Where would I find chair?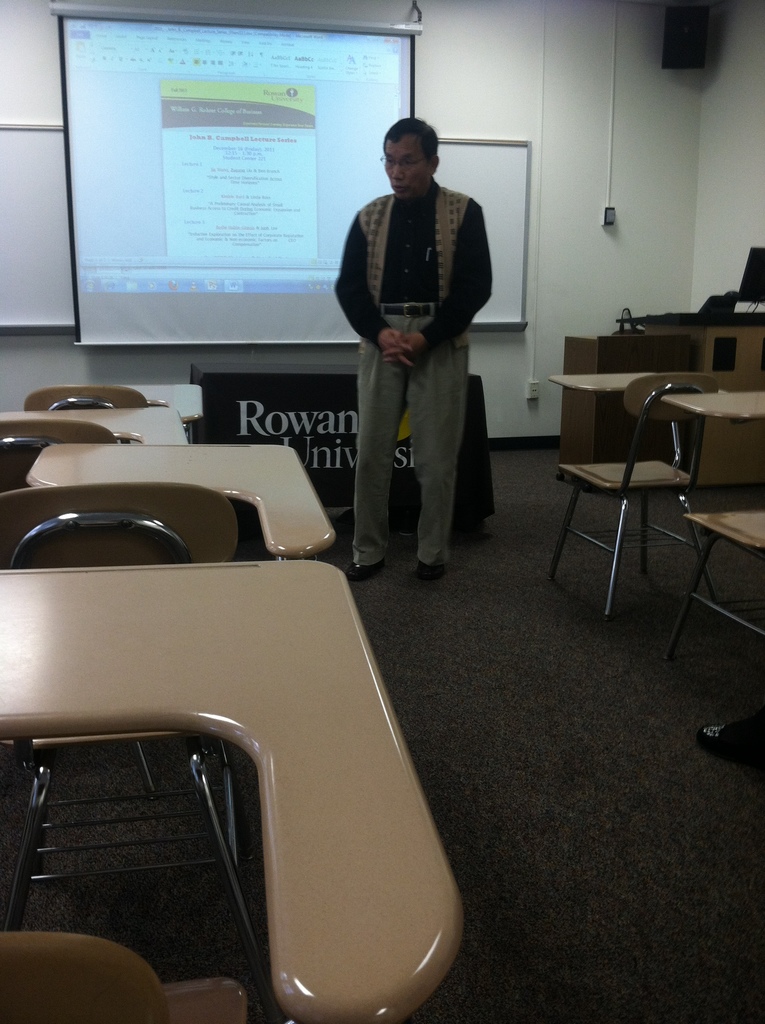
At [left=0, top=414, right=147, bottom=477].
